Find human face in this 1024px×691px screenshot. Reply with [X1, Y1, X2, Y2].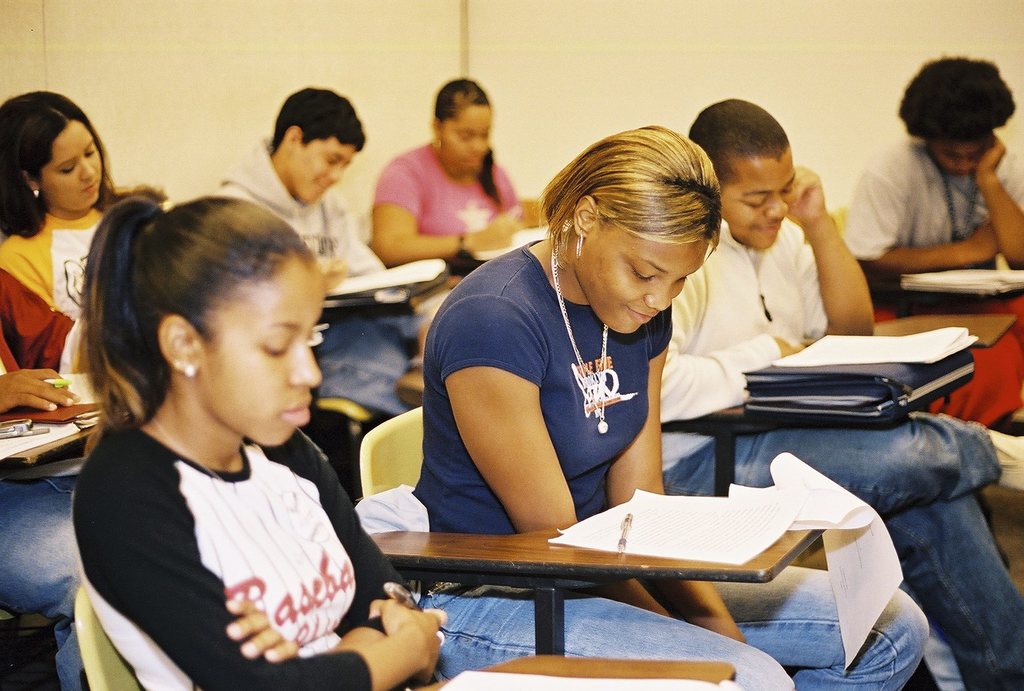
[205, 264, 323, 444].
